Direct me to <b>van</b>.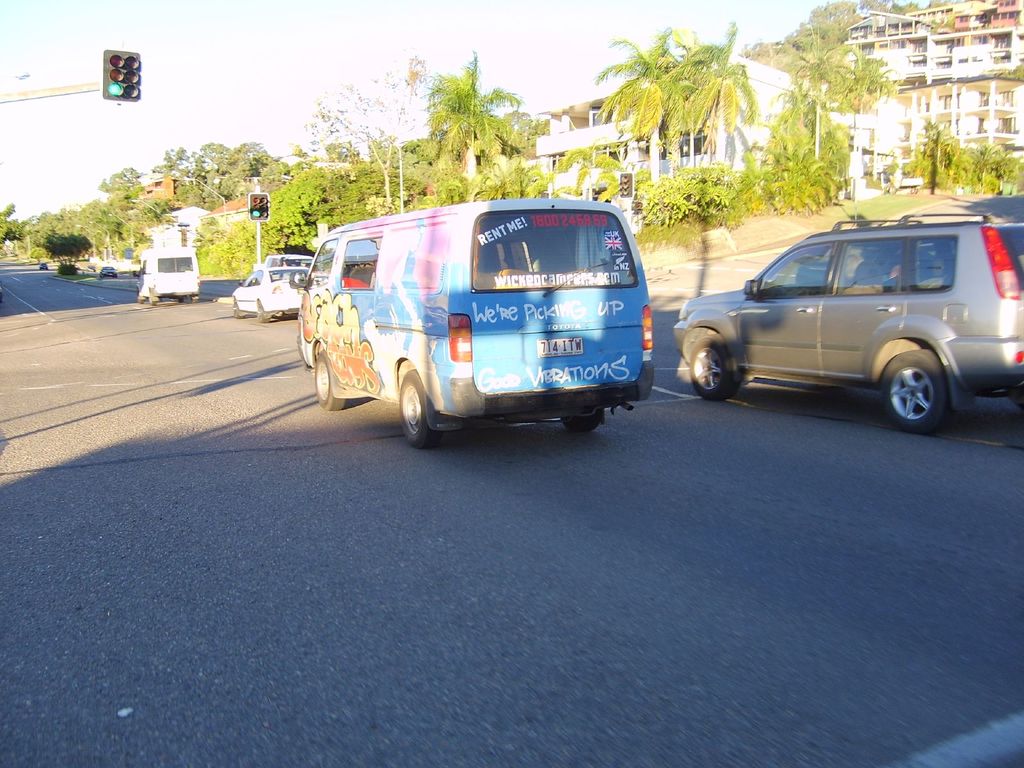
Direction: <box>295,196,659,450</box>.
